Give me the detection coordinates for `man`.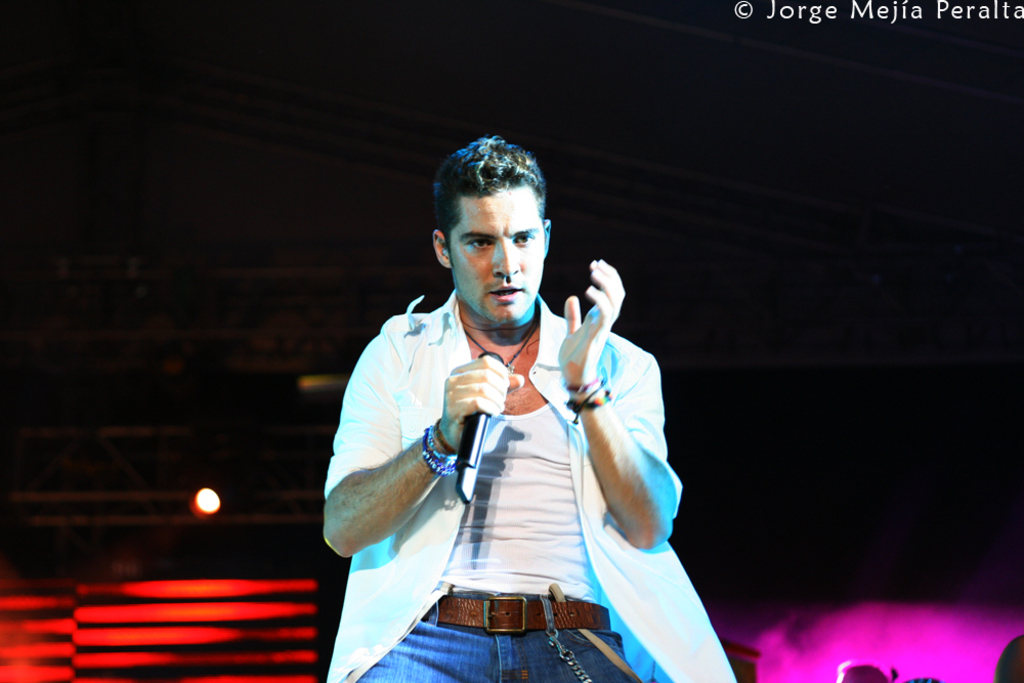
bbox=[306, 137, 706, 667].
